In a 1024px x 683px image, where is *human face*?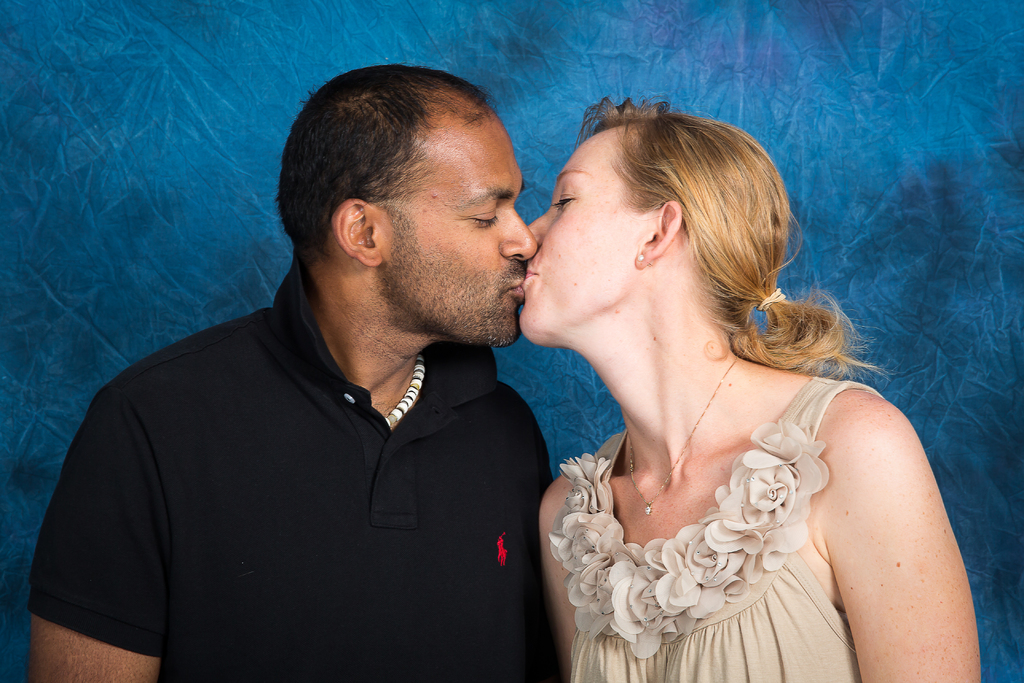
(x1=517, y1=128, x2=657, y2=346).
